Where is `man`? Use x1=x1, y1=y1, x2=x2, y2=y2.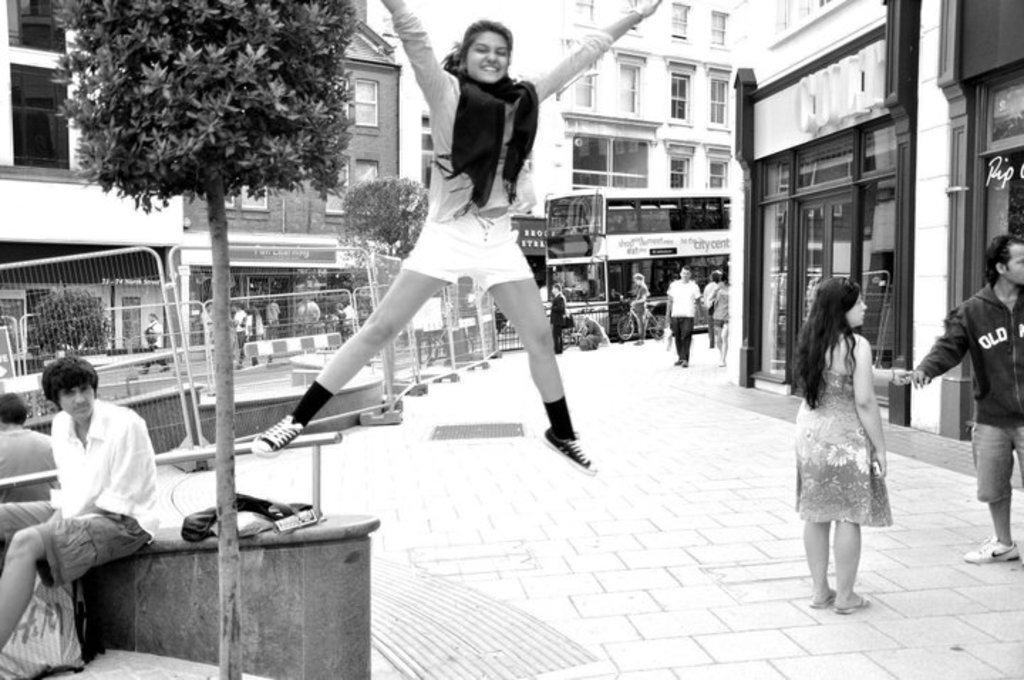
x1=18, y1=344, x2=174, y2=649.
